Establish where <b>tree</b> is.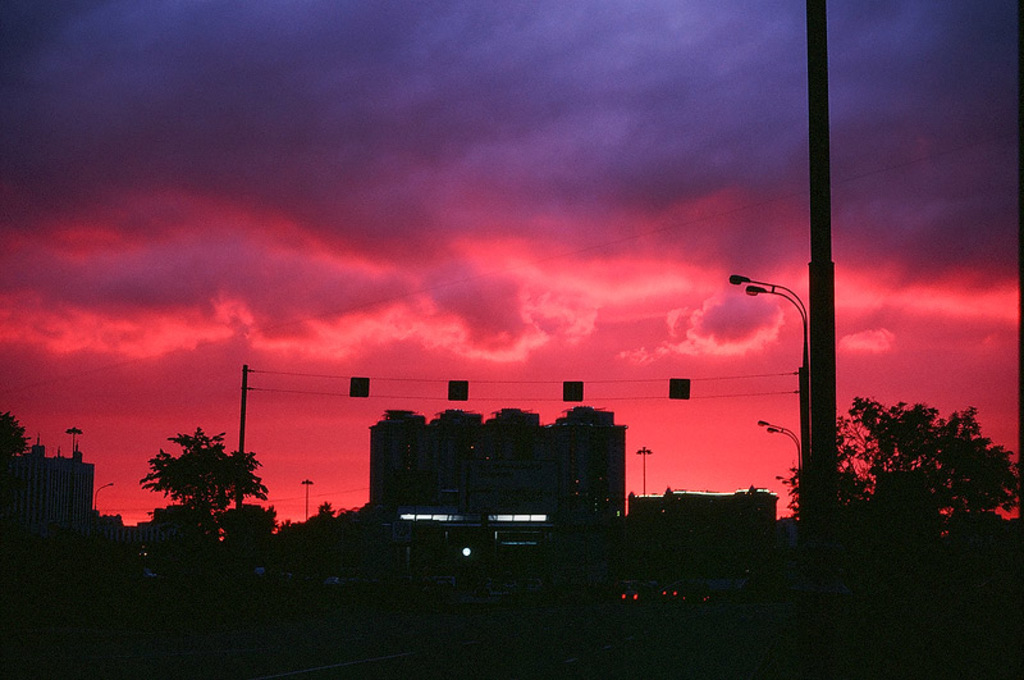
Established at crop(774, 396, 1015, 535).
